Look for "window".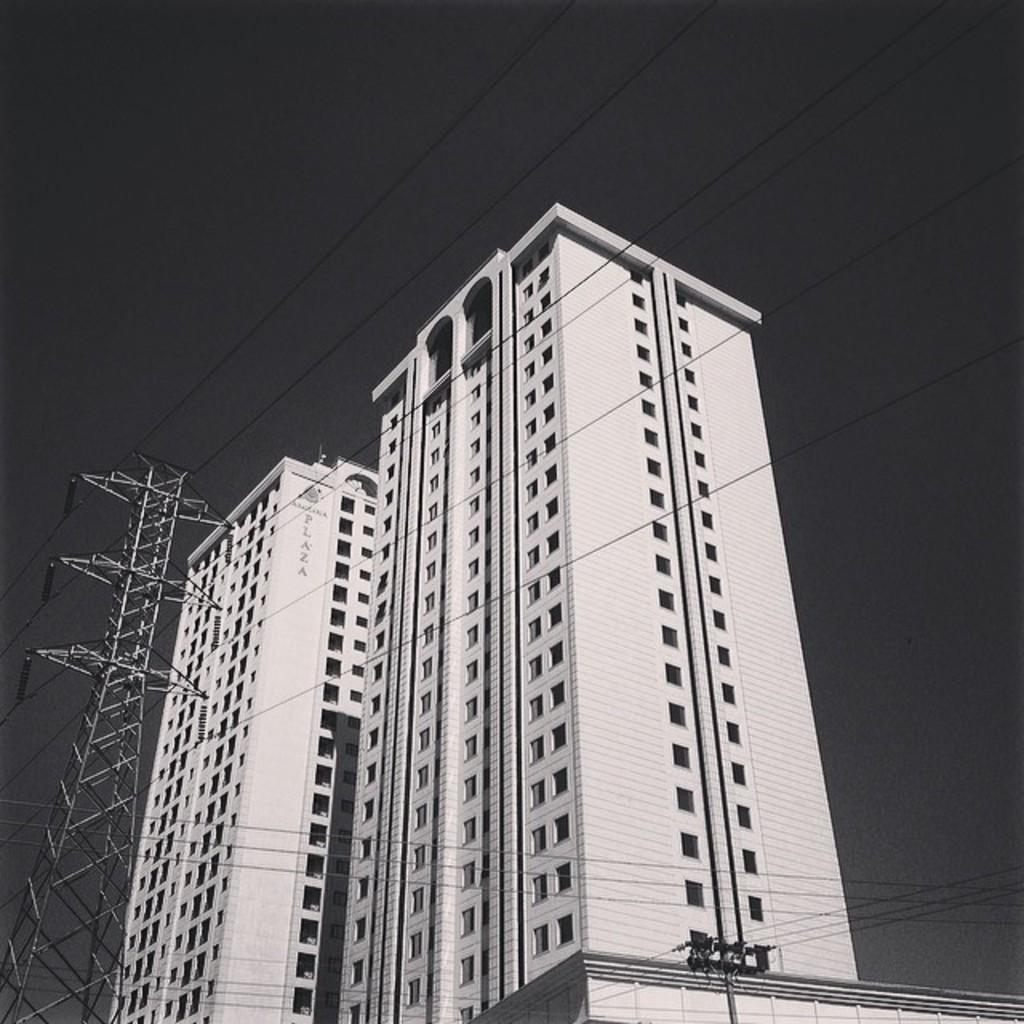
Found: left=682, top=362, right=696, bottom=386.
